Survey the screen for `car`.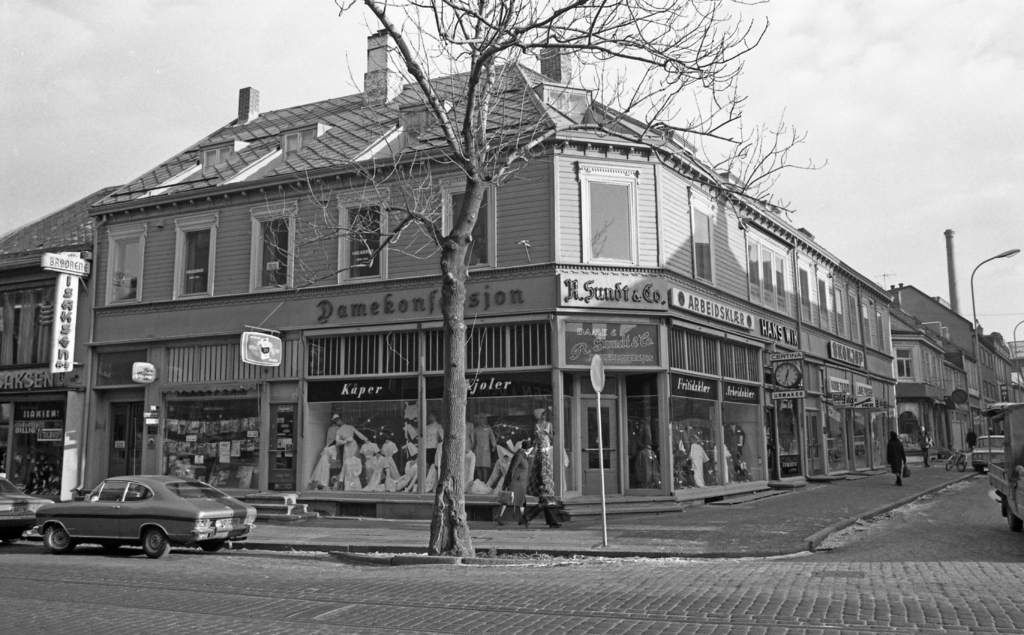
Survey found: (0,473,52,543).
